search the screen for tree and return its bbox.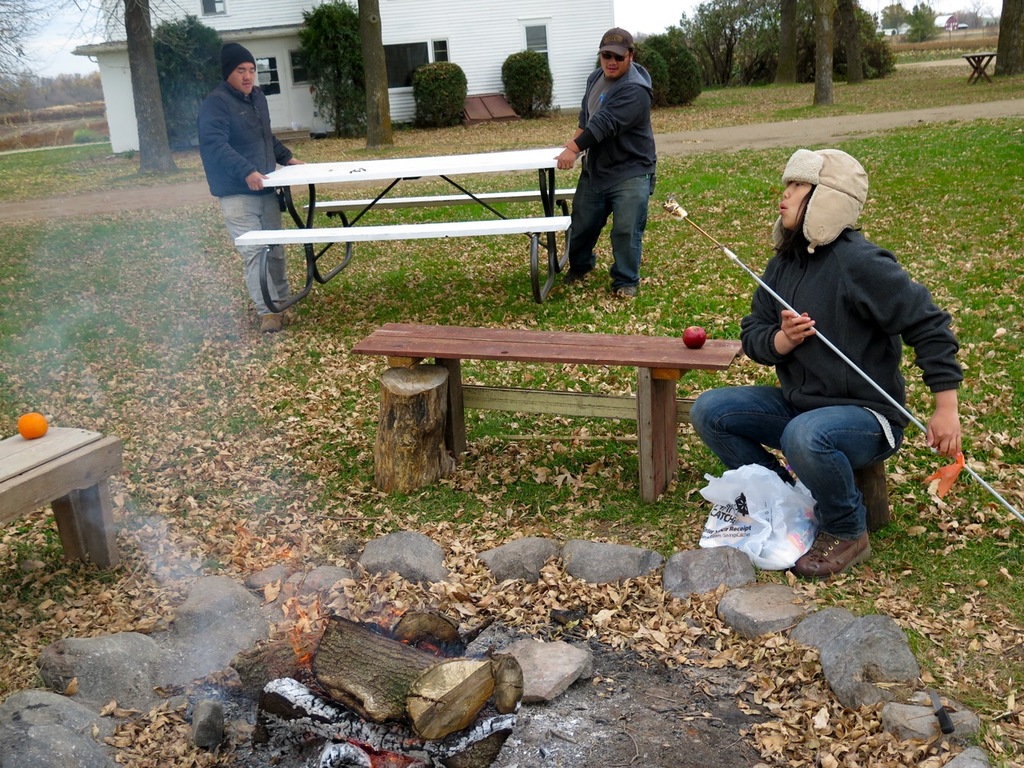
Found: bbox=(6, 0, 56, 106).
